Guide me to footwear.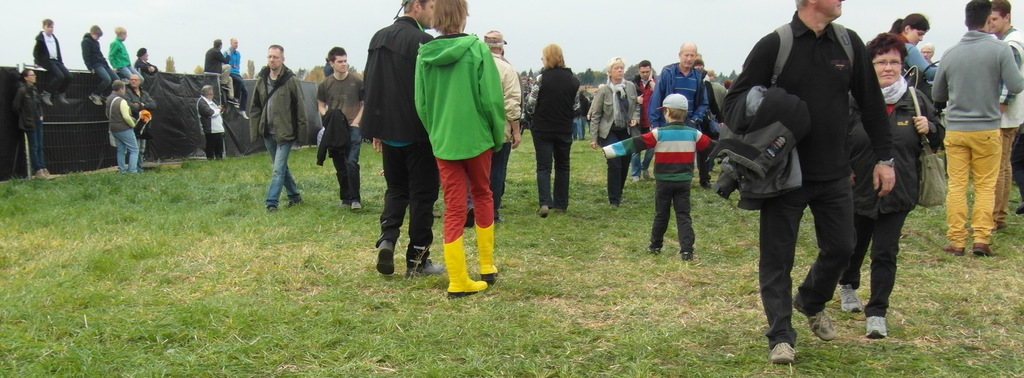
Guidance: <box>474,220,504,278</box>.
